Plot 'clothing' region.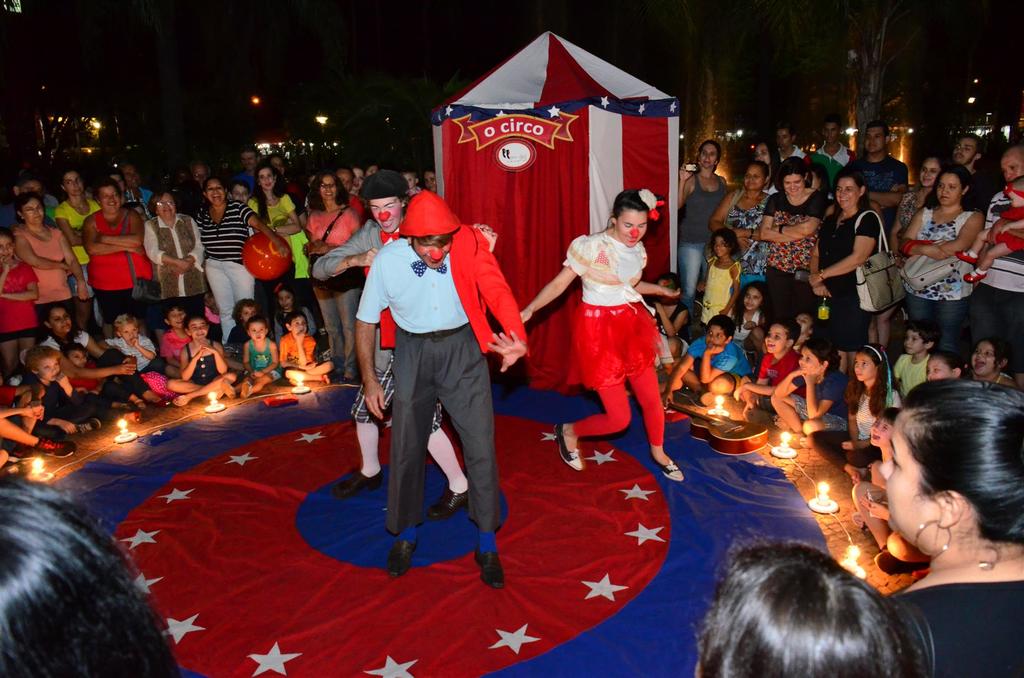
Plotted at 897:212:970:376.
